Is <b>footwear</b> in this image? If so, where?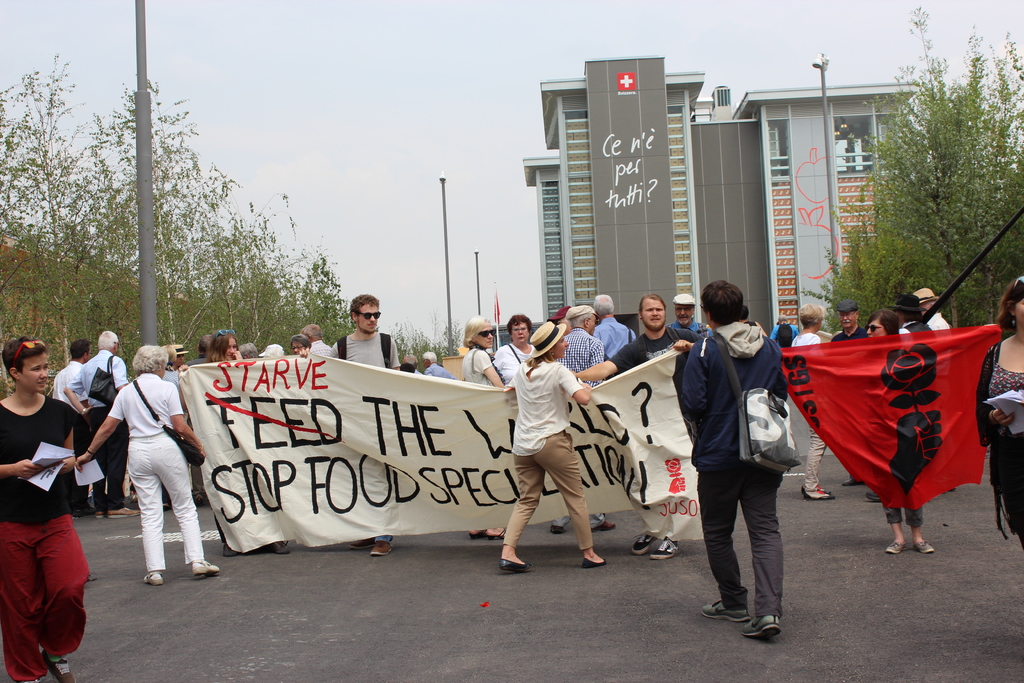
Yes, at locate(466, 528, 508, 539).
